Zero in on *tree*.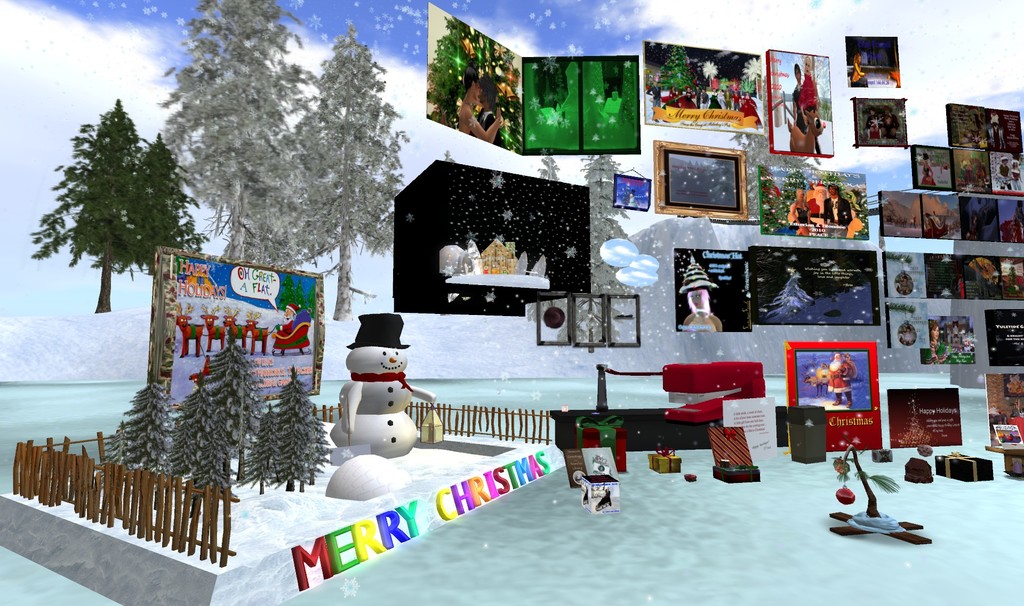
Zeroed in: (x1=650, y1=43, x2=696, y2=97).
